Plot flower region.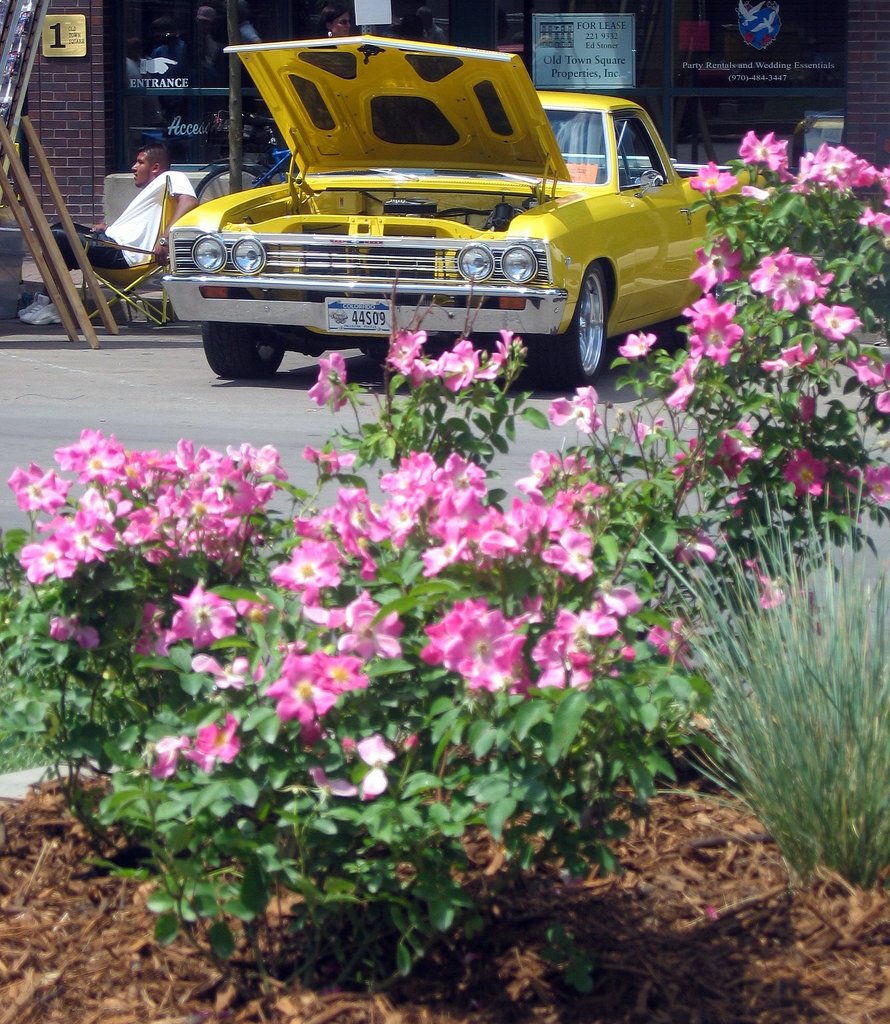
Plotted at [656,616,698,674].
